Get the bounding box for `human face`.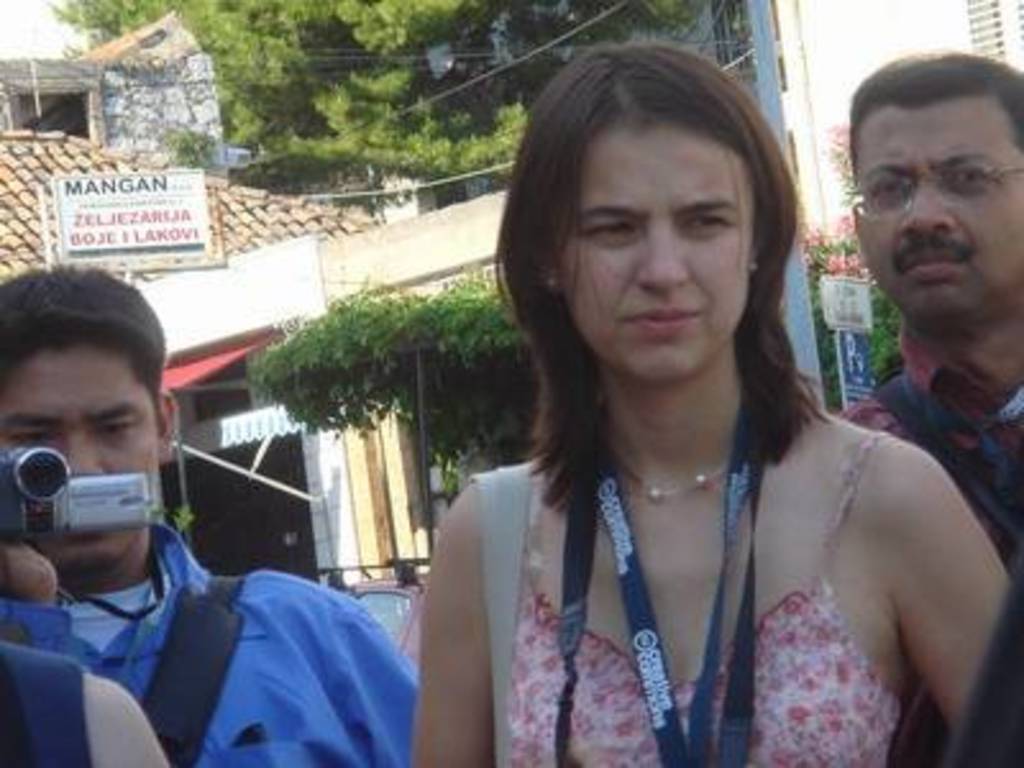
bbox=(850, 95, 1021, 330).
